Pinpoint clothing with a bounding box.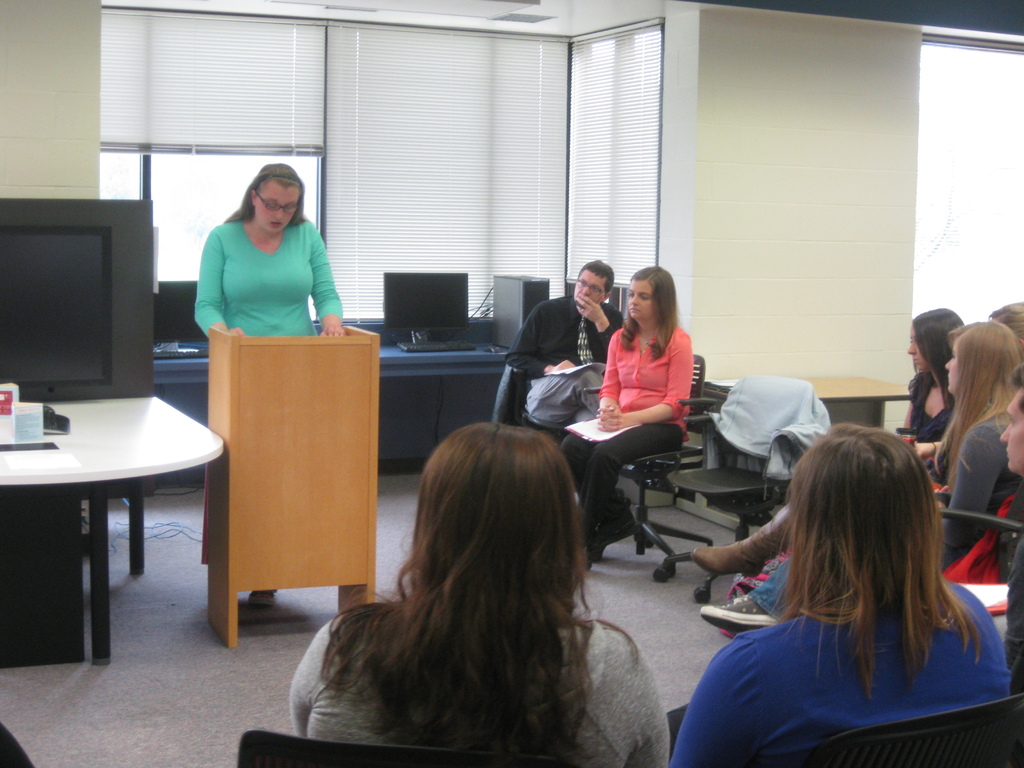
503:296:628:433.
